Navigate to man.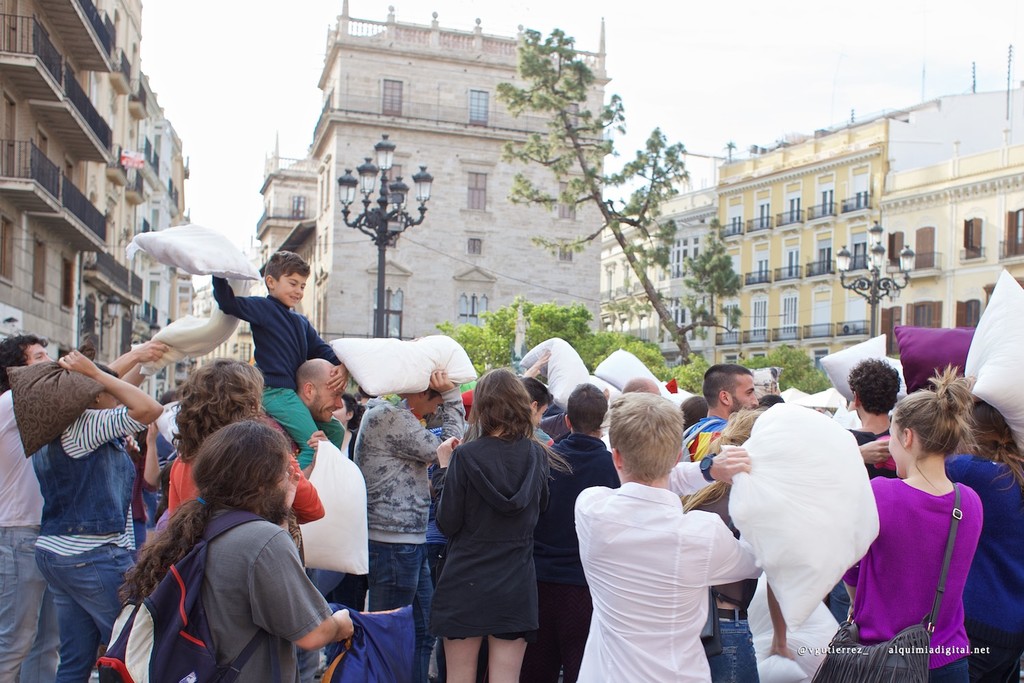
Navigation target: region(796, 362, 952, 548).
